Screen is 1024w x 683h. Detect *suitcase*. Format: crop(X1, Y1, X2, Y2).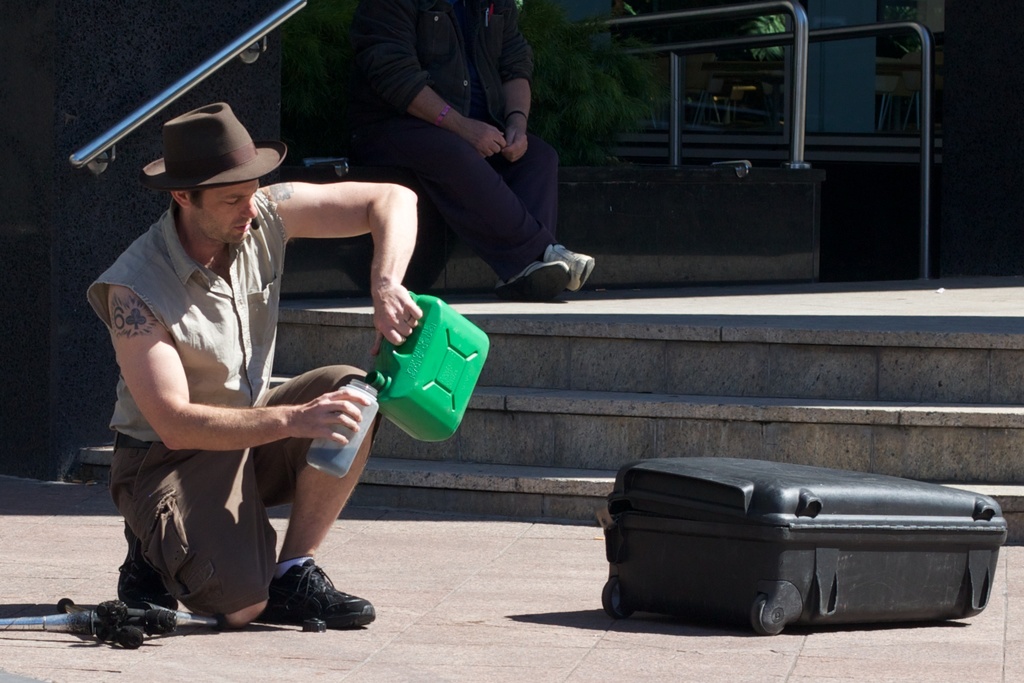
crop(600, 460, 1008, 634).
